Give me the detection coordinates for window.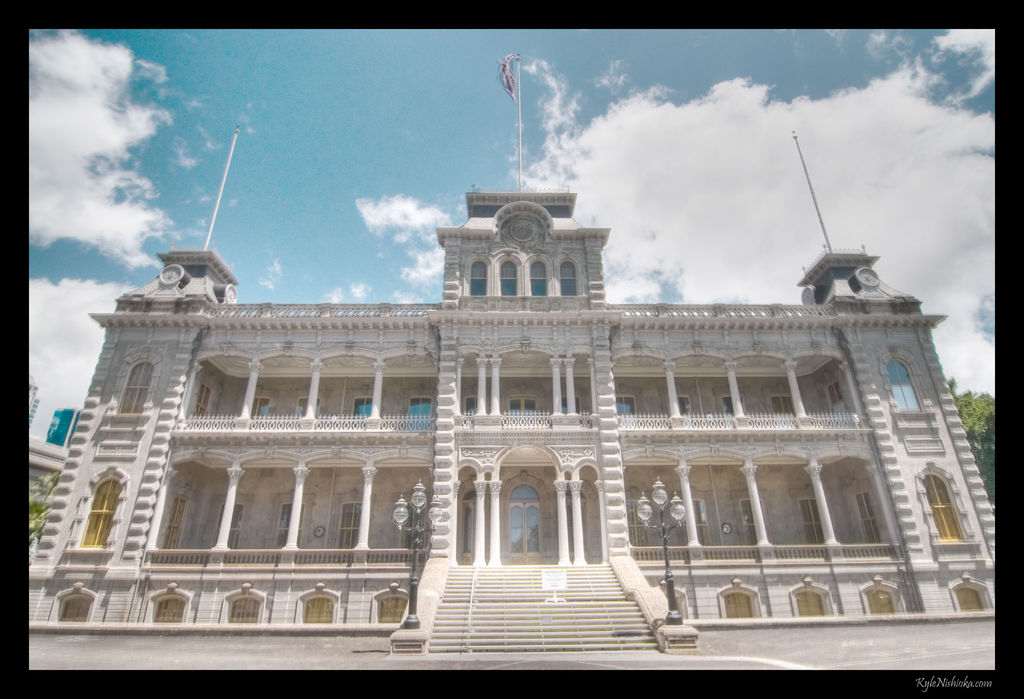
[x1=200, y1=382, x2=214, y2=416].
